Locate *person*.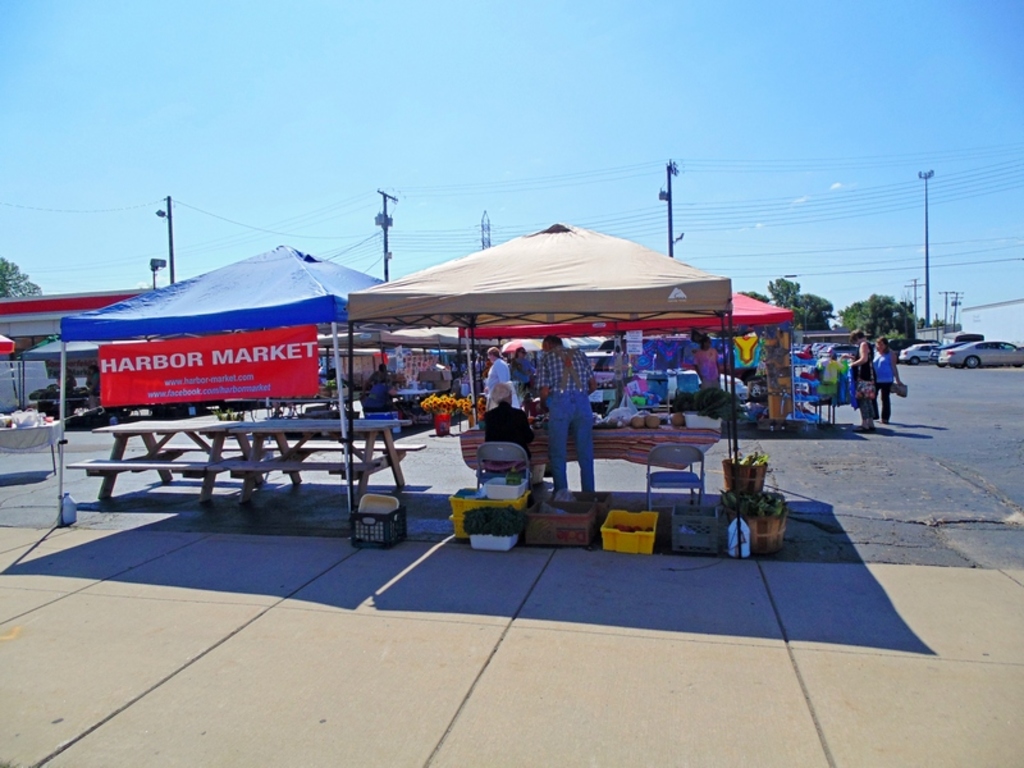
Bounding box: 847/326/883/433.
